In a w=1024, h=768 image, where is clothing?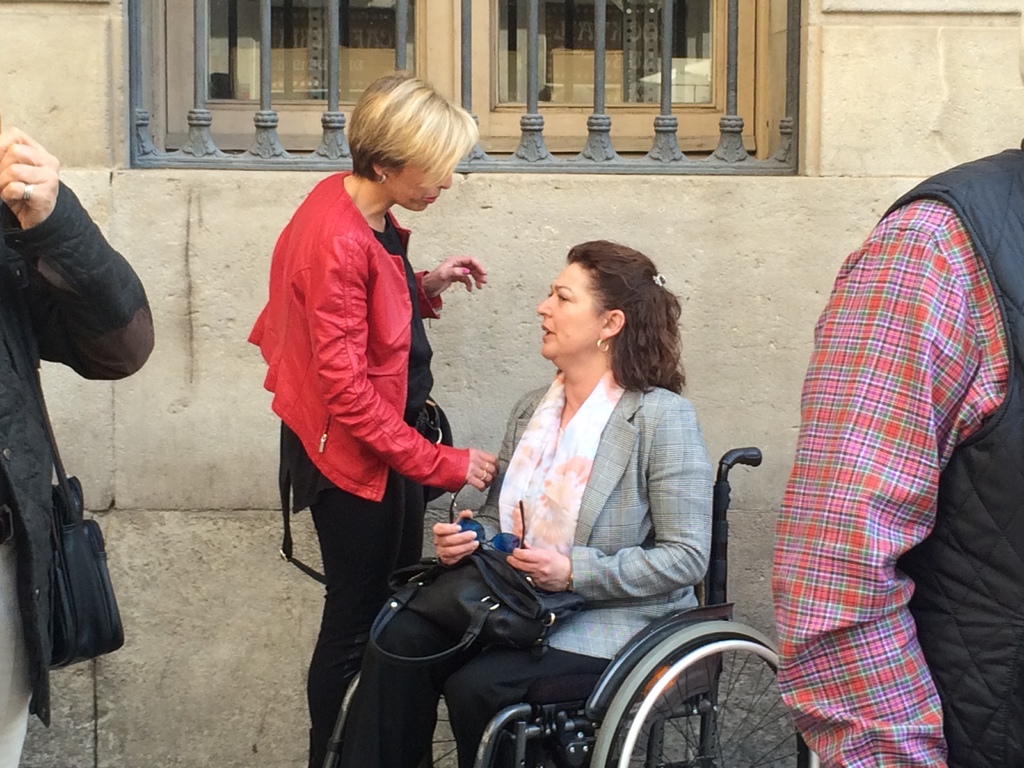
{"left": 0, "top": 163, "right": 163, "bottom": 767}.
